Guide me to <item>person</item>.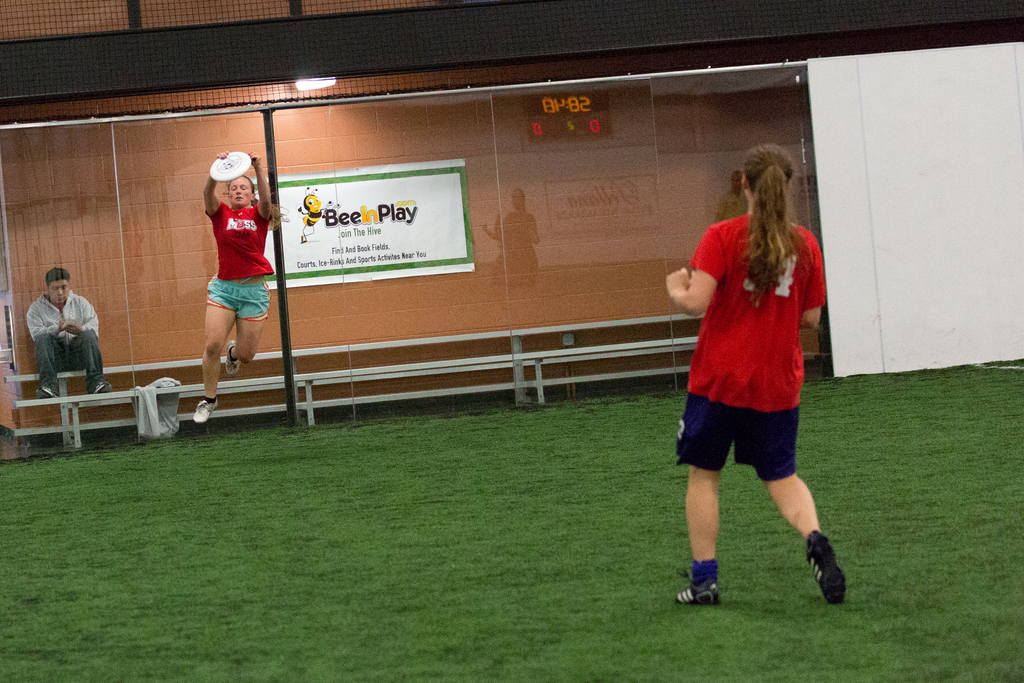
Guidance: bbox(18, 268, 109, 393).
